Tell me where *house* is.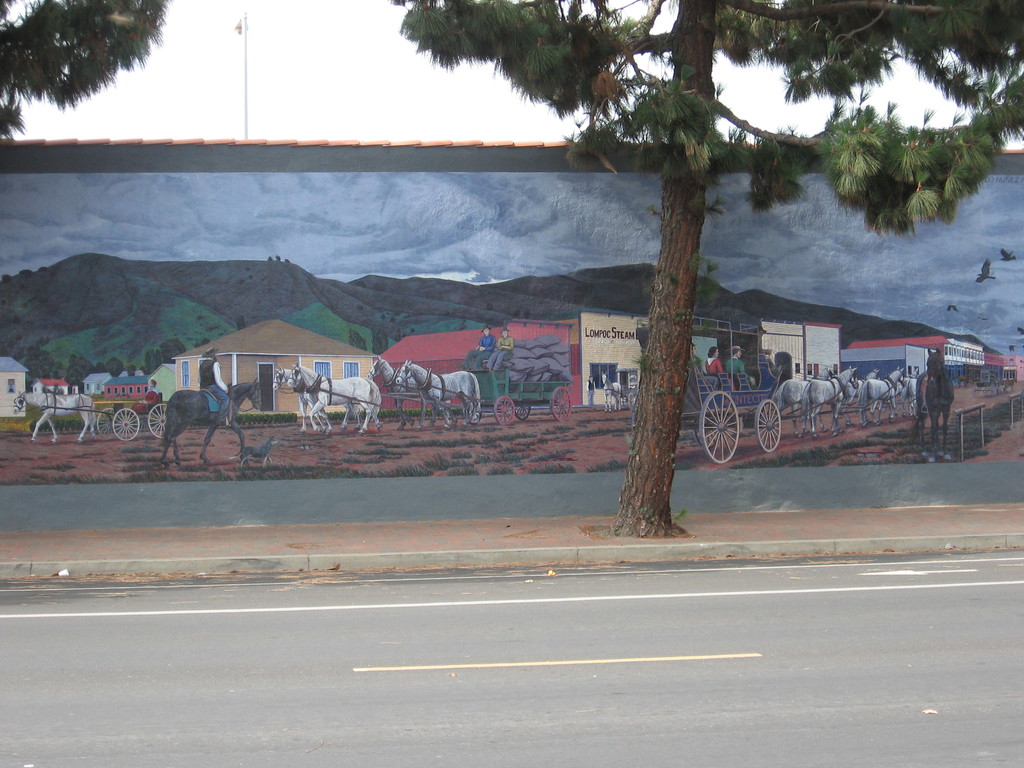
*house* is at 33, 378, 68, 394.
